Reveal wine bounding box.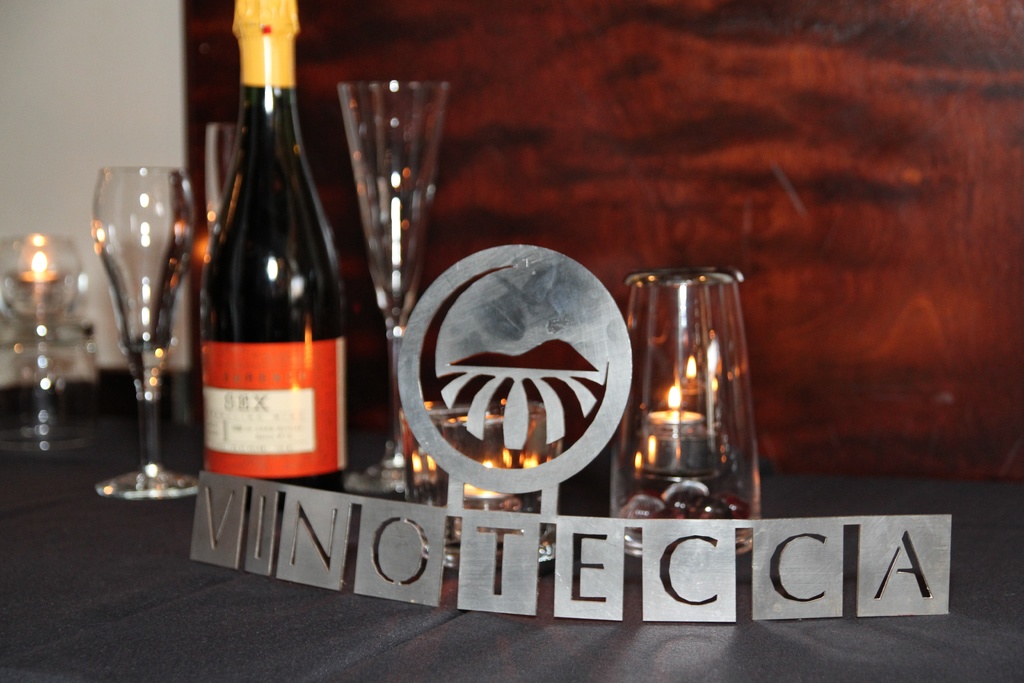
Revealed: bbox=[187, 2, 342, 529].
